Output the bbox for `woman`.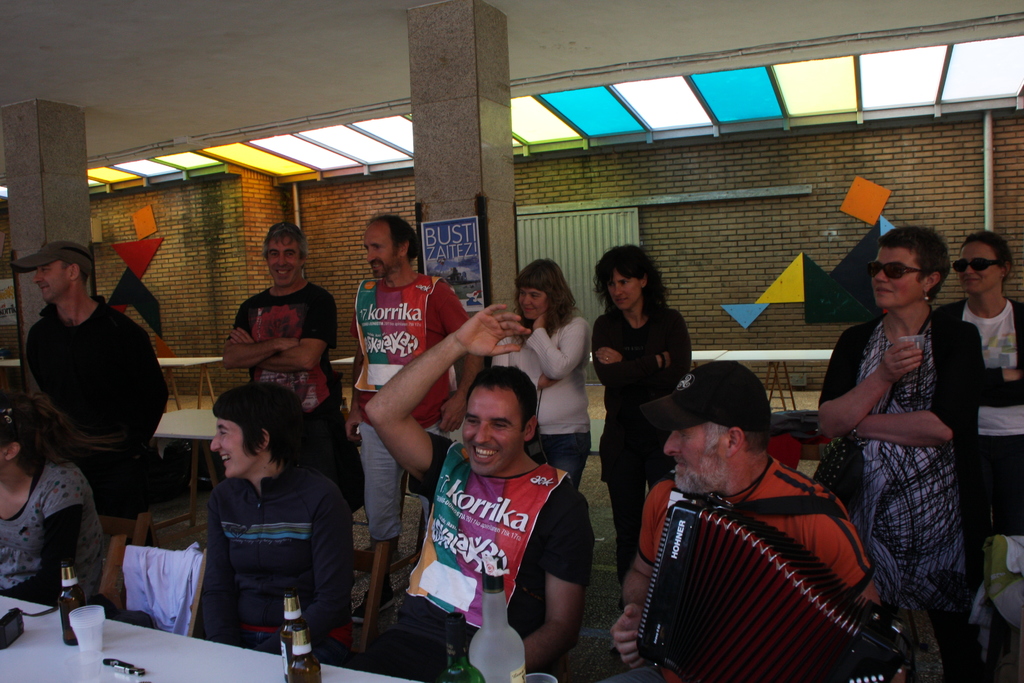
(490, 252, 596, 645).
